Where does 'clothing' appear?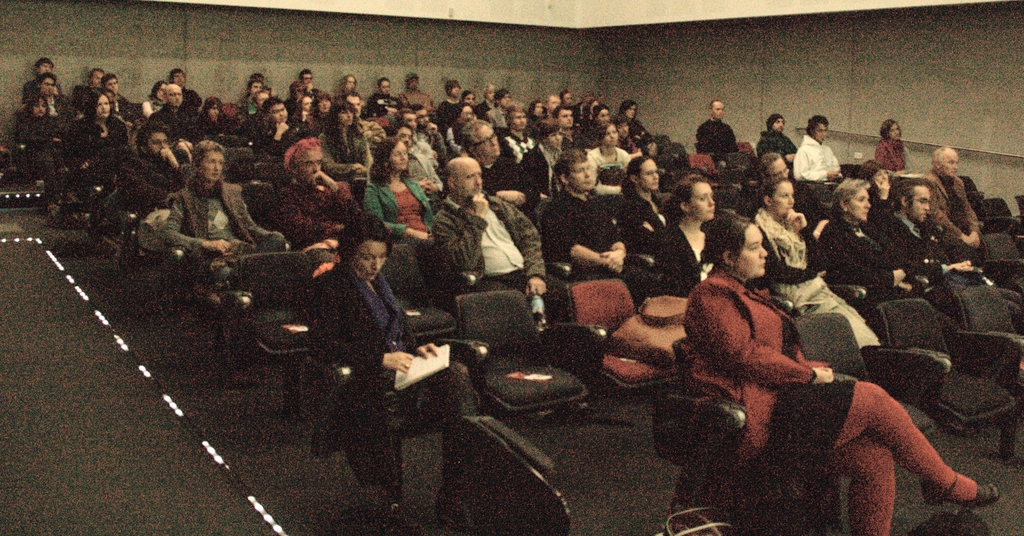
Appears at l=119, t=150, r=172, b=210.
